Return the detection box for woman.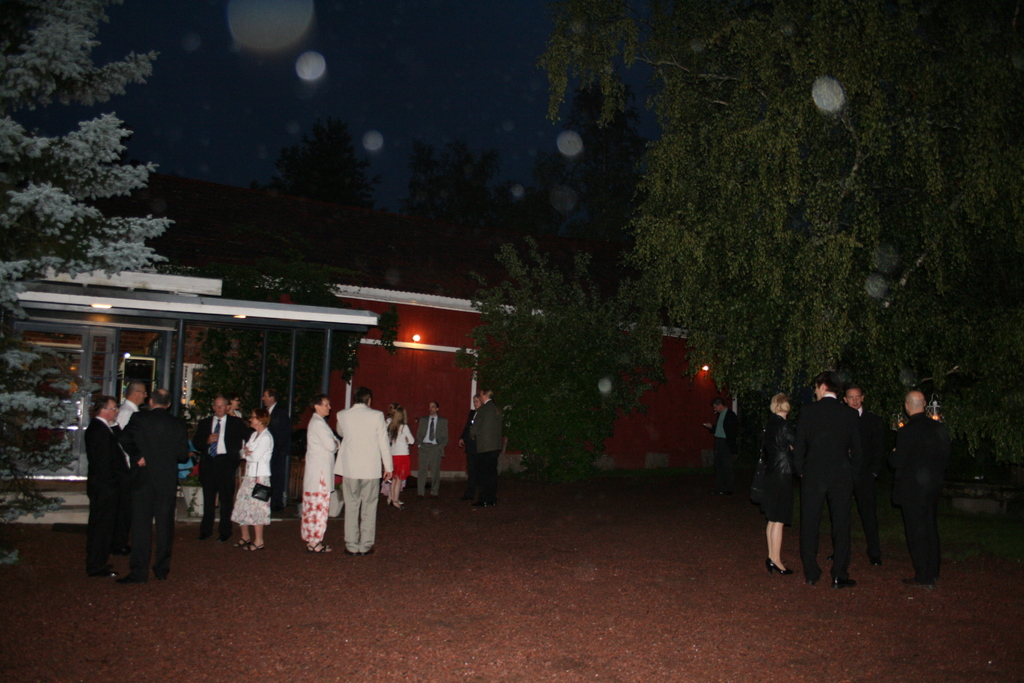
x1=383 y1=406 x2=413 y2=506.
